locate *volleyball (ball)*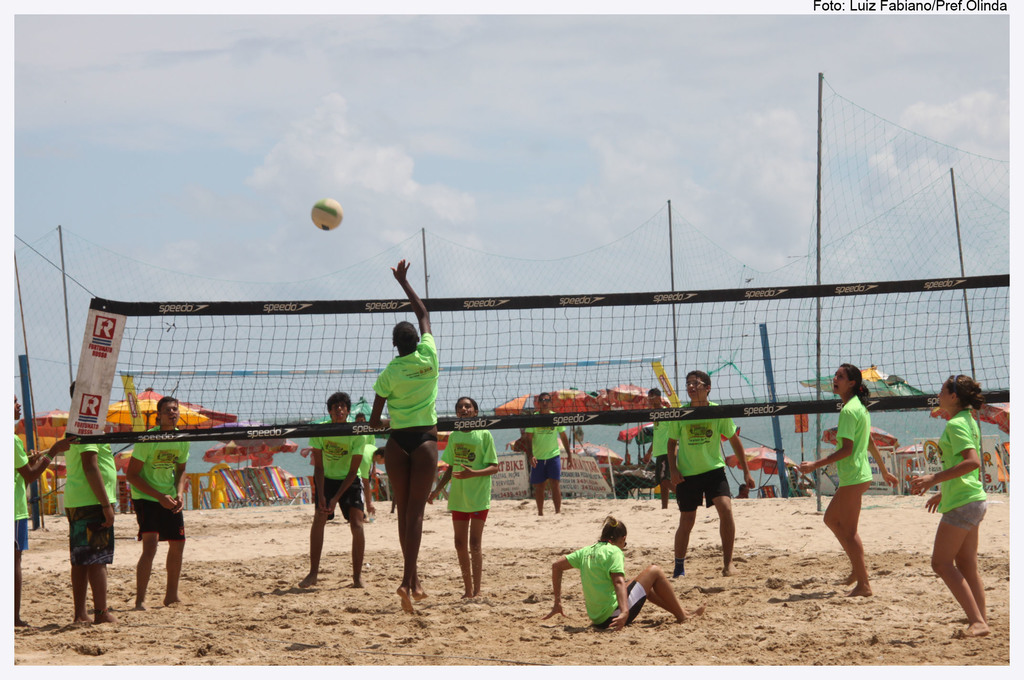
pyautogui.locateOnScreen(312, 198, 344, 230)
